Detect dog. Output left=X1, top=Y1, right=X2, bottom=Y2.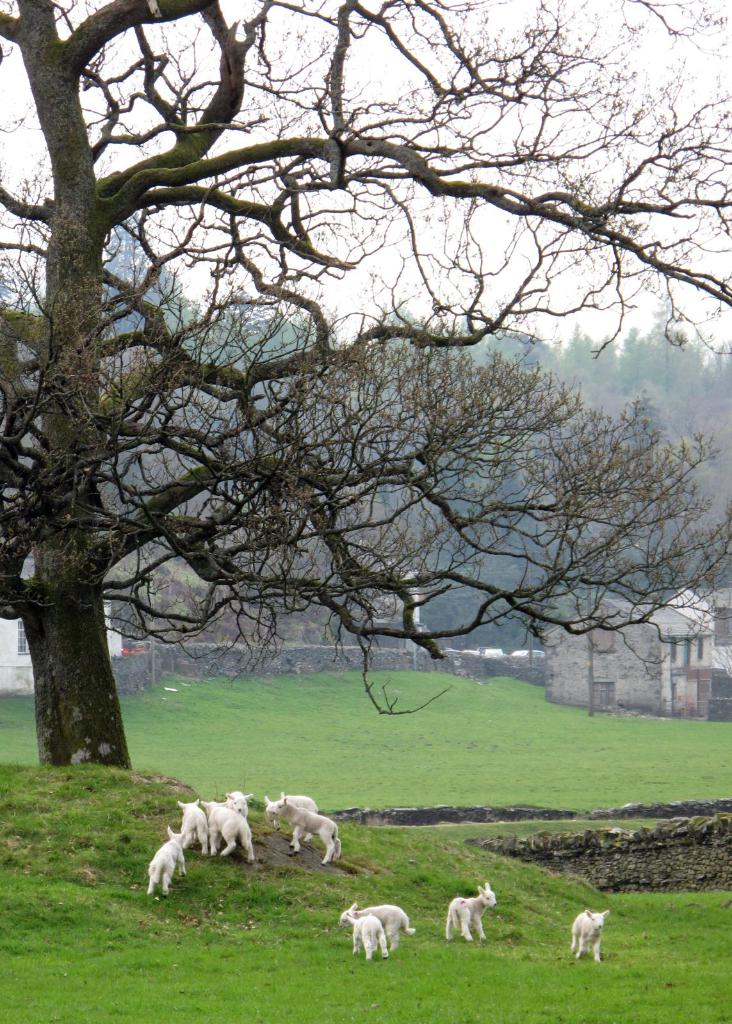
left=444, top=886, right=500, bottom=937.
